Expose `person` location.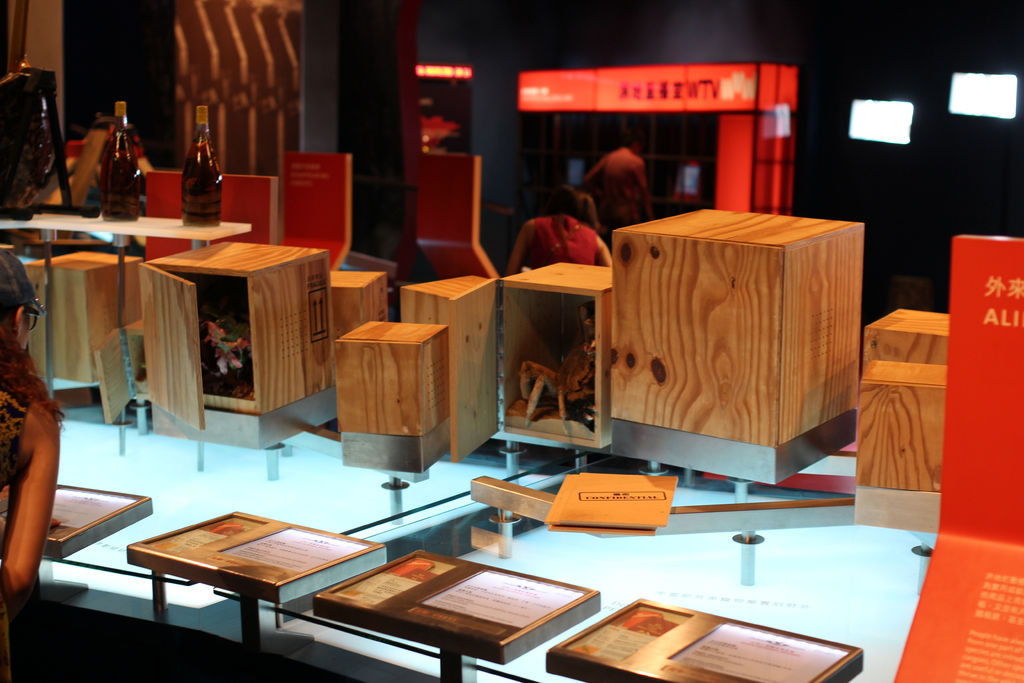
Exposed at bbox=[576, 129, 661, 247].
